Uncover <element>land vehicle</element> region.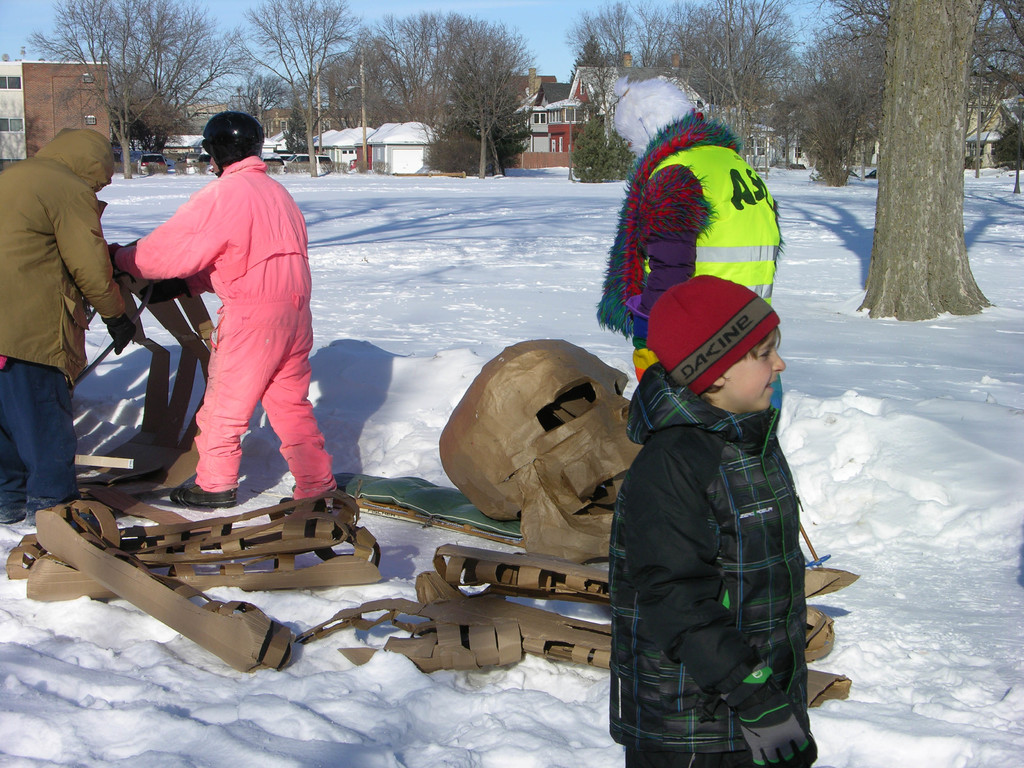
Uncovered: {"left": 284, "top": 151, "right": 333, "bottom": 172}.
